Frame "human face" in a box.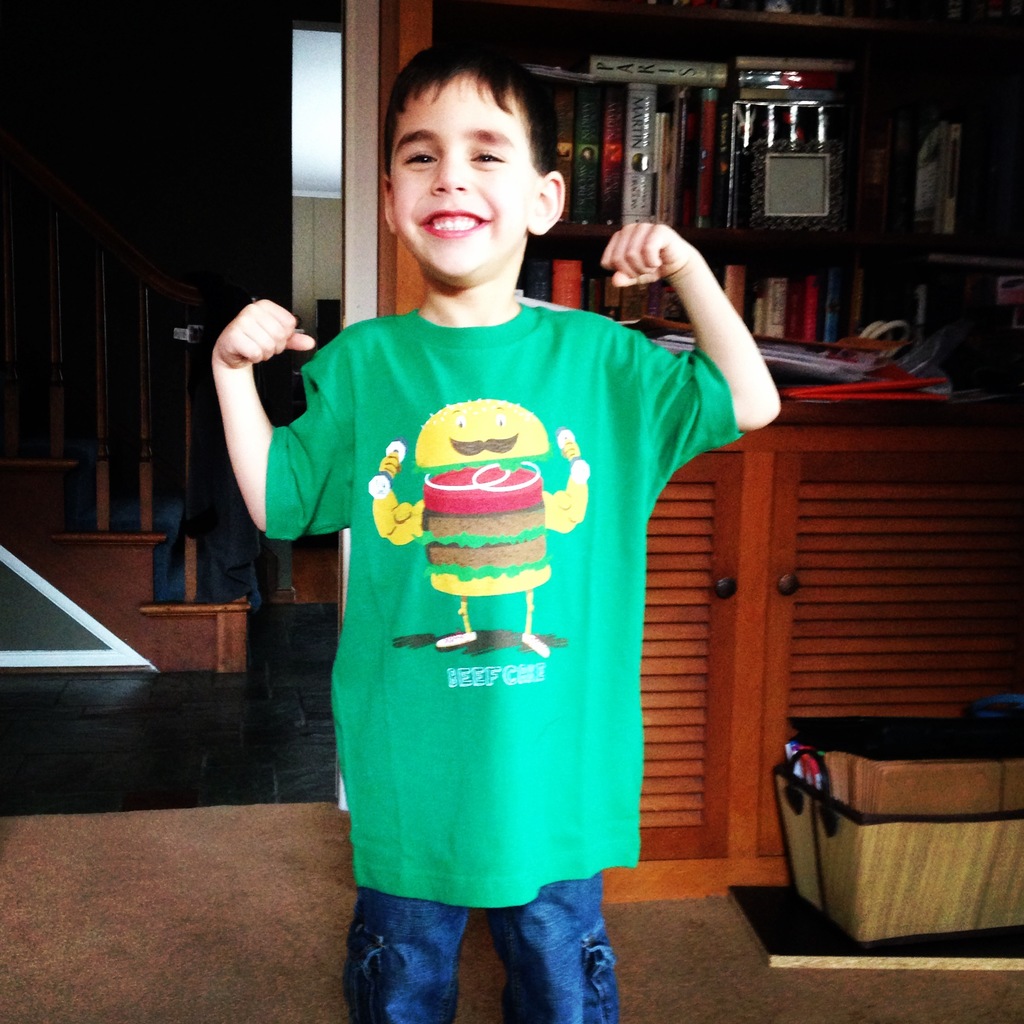
{"left": 383, "top": 70, "right": 531, "bottom": 278}.
